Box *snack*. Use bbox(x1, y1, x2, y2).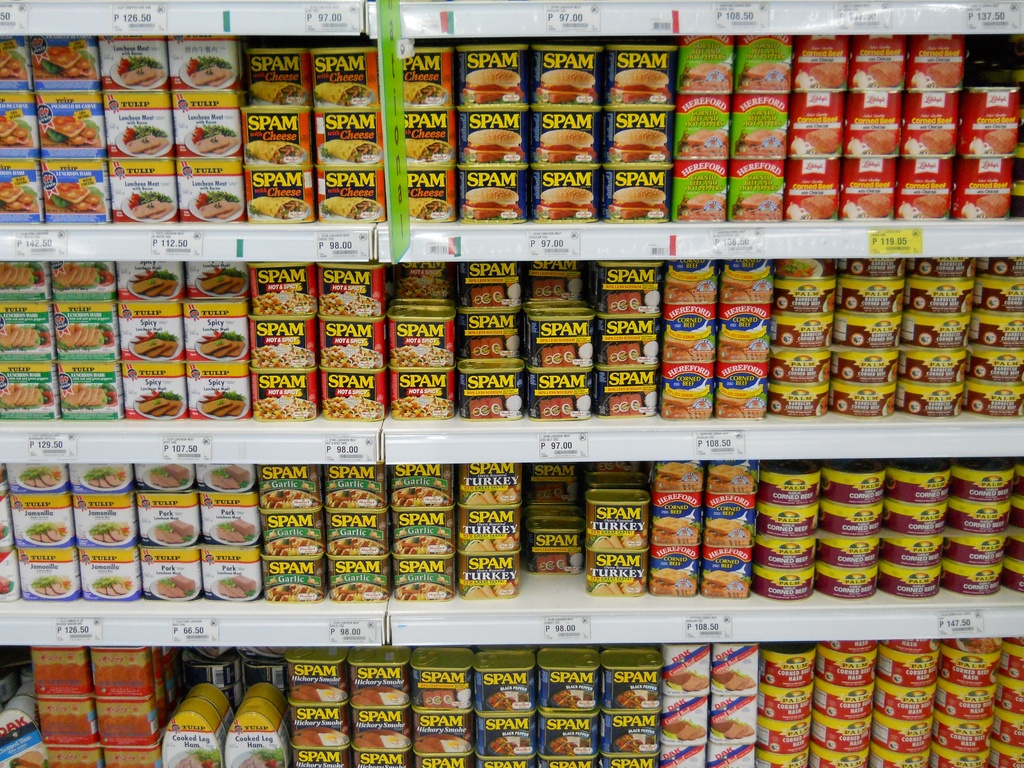
bbox(868, 62, 903, 86).
